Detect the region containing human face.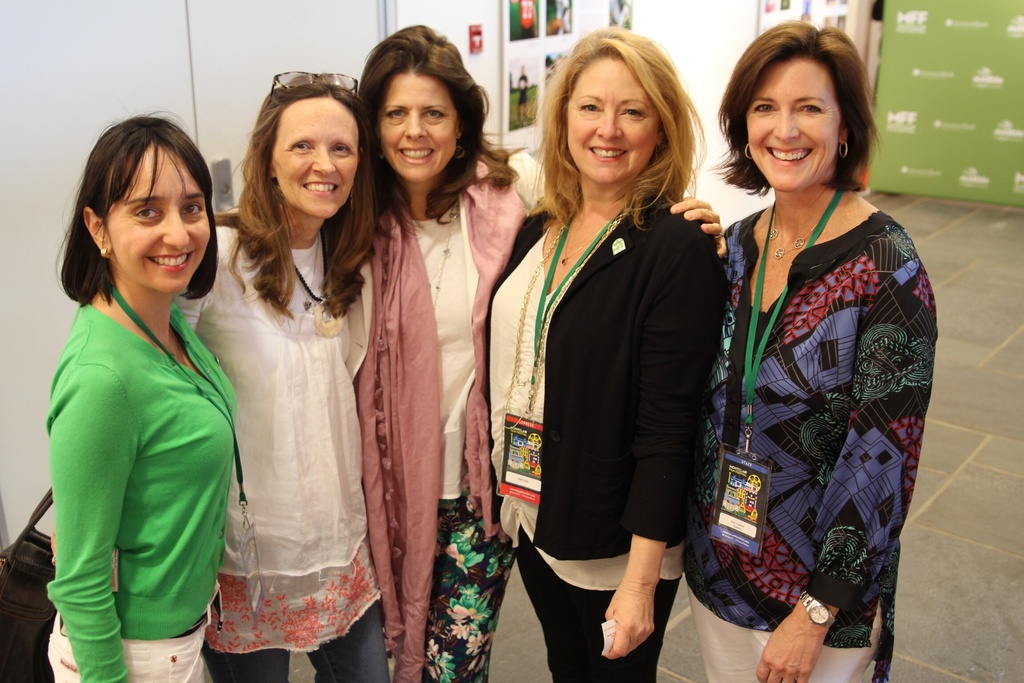
x1=375 y1=77 x2=463 y2=179.
